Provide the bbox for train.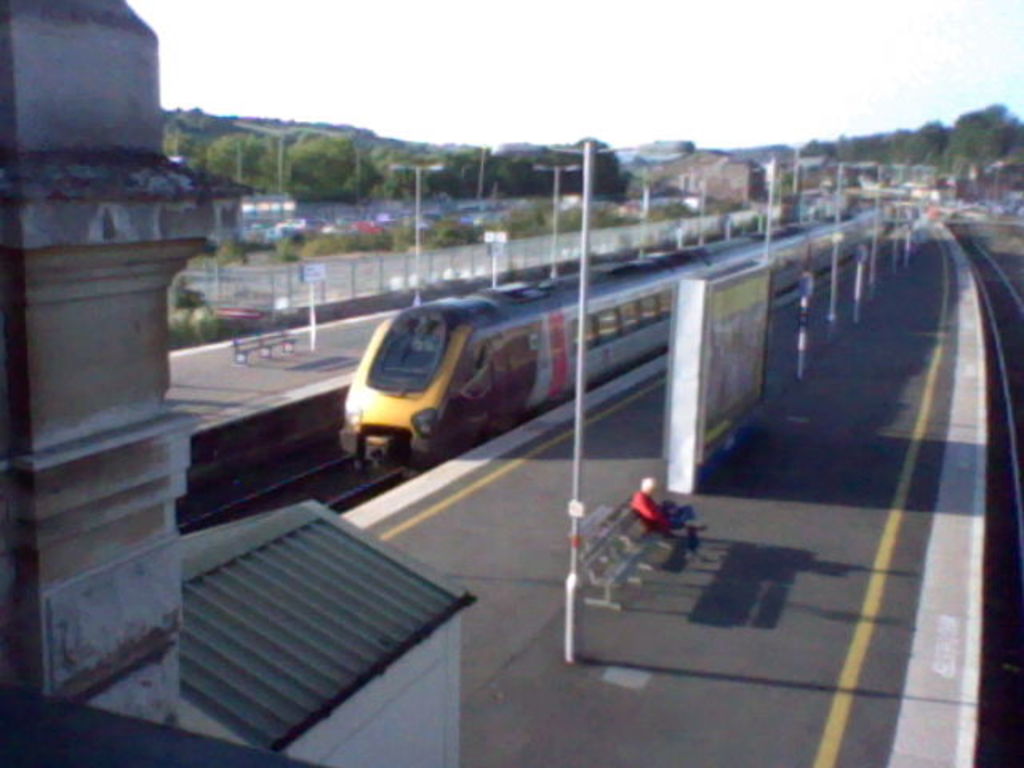
crop(333, 194, 899, 470).
